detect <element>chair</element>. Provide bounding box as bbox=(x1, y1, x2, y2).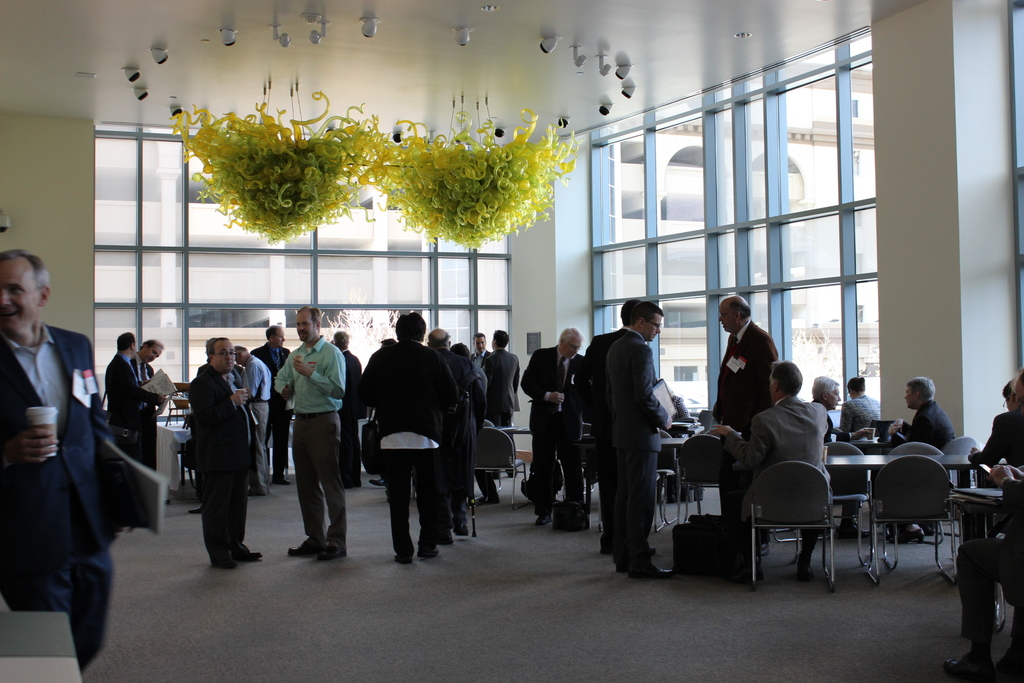
bbox=(163, 377, 190, 431).
